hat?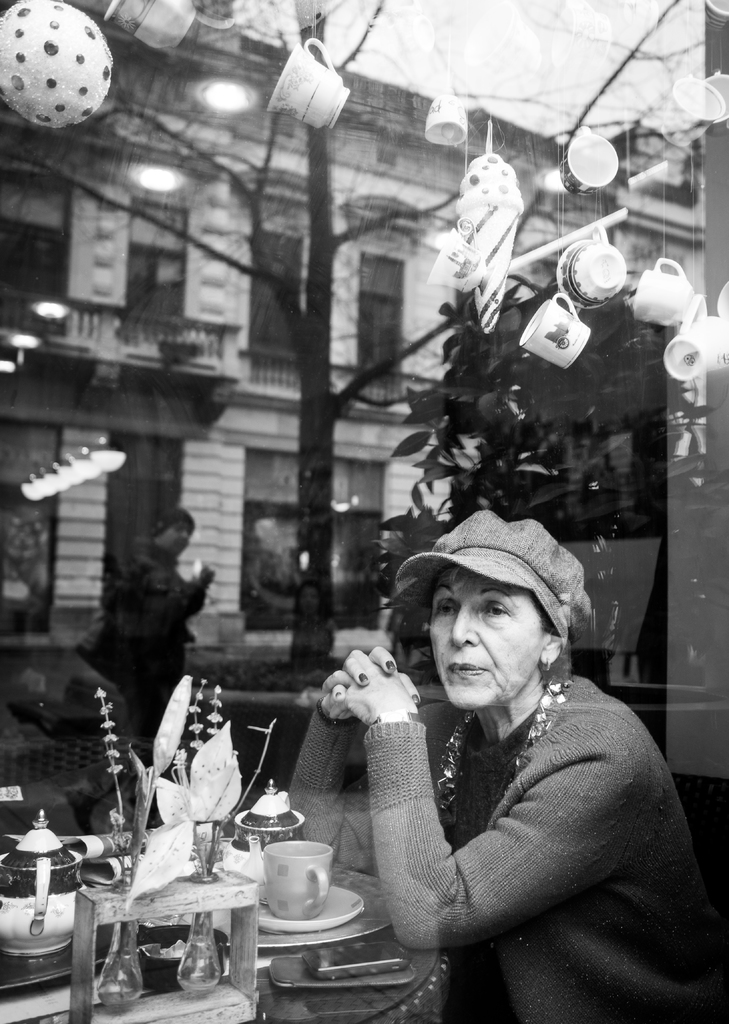
x1=396, y1=508, x2=595, y2=646
